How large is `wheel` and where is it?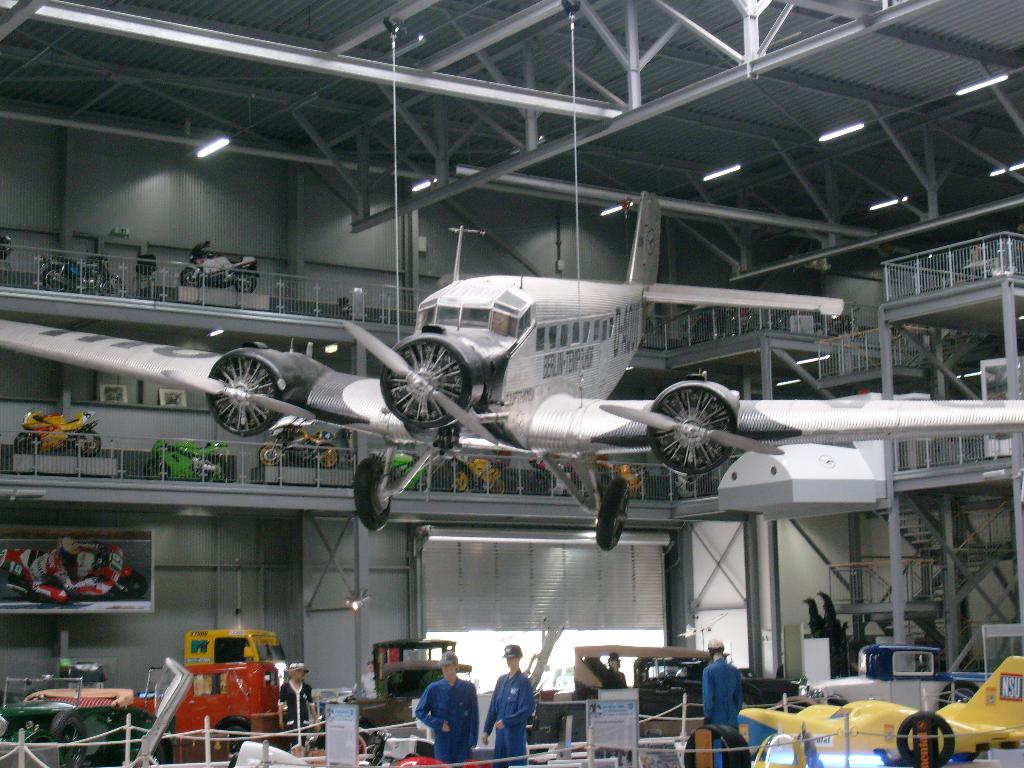
Bounding box: pyautogui.locateOnScreen(207, 458, 227, 483).
